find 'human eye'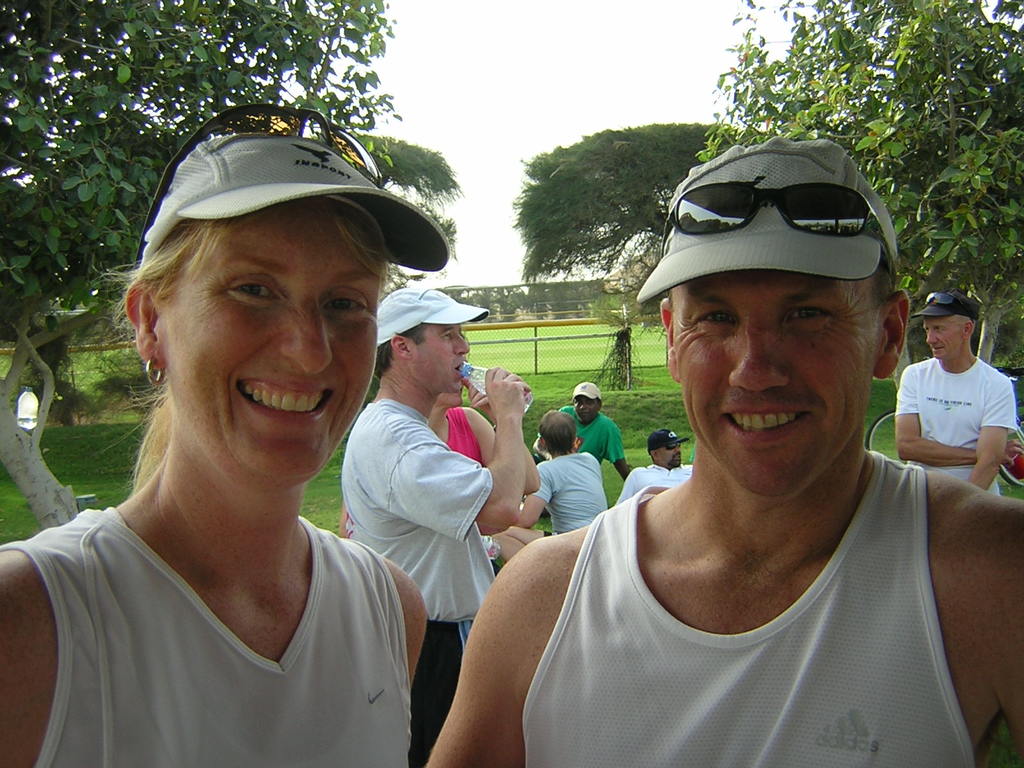
[226,269,282,299]
